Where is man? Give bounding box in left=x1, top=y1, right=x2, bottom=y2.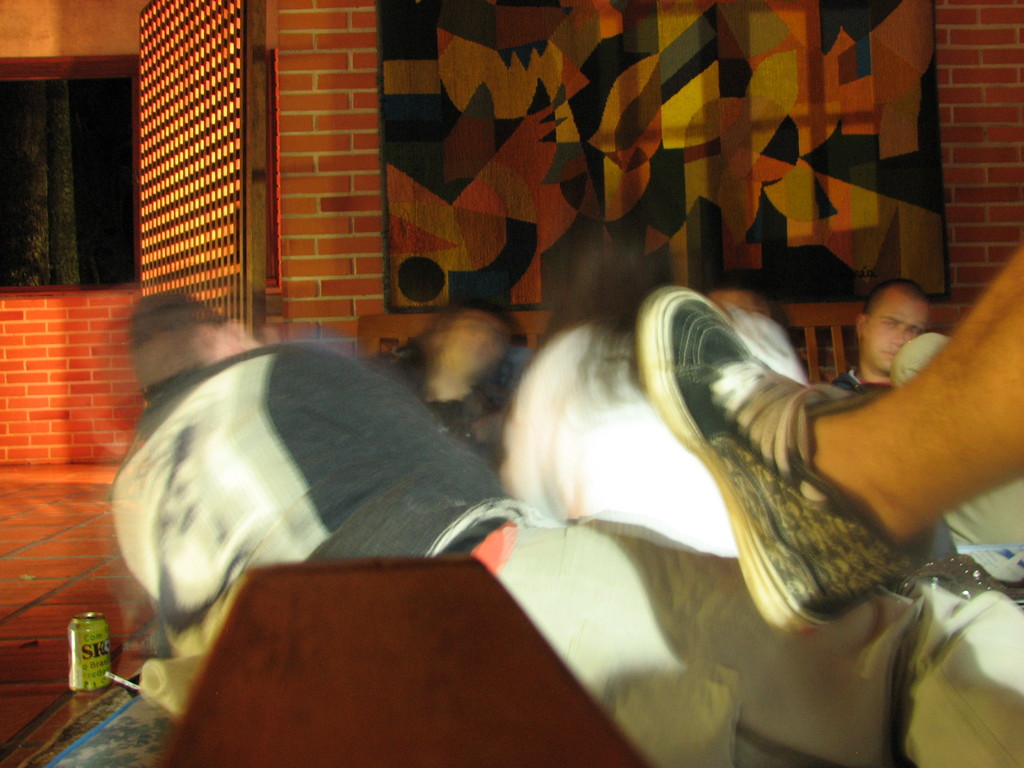
left=816, top=289, right=922, bottom=403.
